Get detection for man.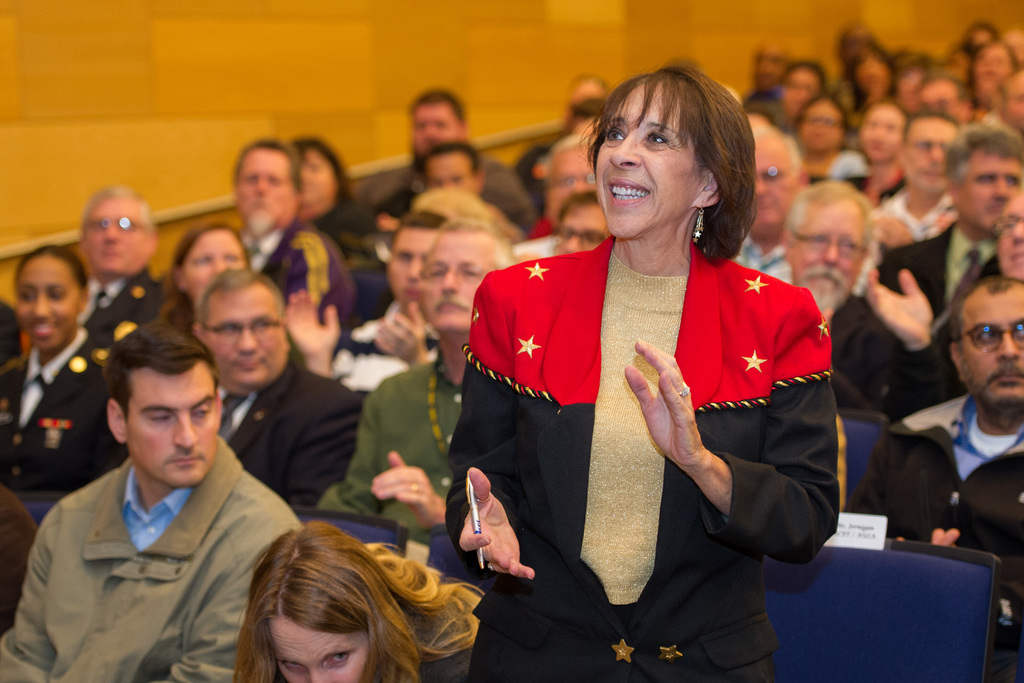
Detection: rect(70, 184, 173, 347).
